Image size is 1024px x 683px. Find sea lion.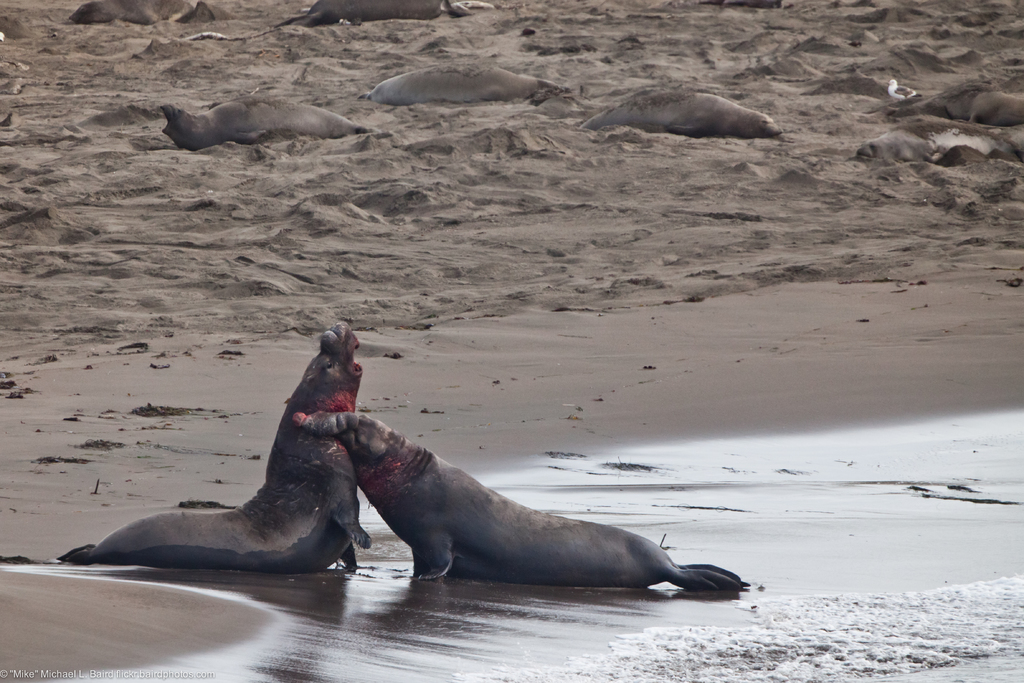
<box>579,86,776,139</box>.
